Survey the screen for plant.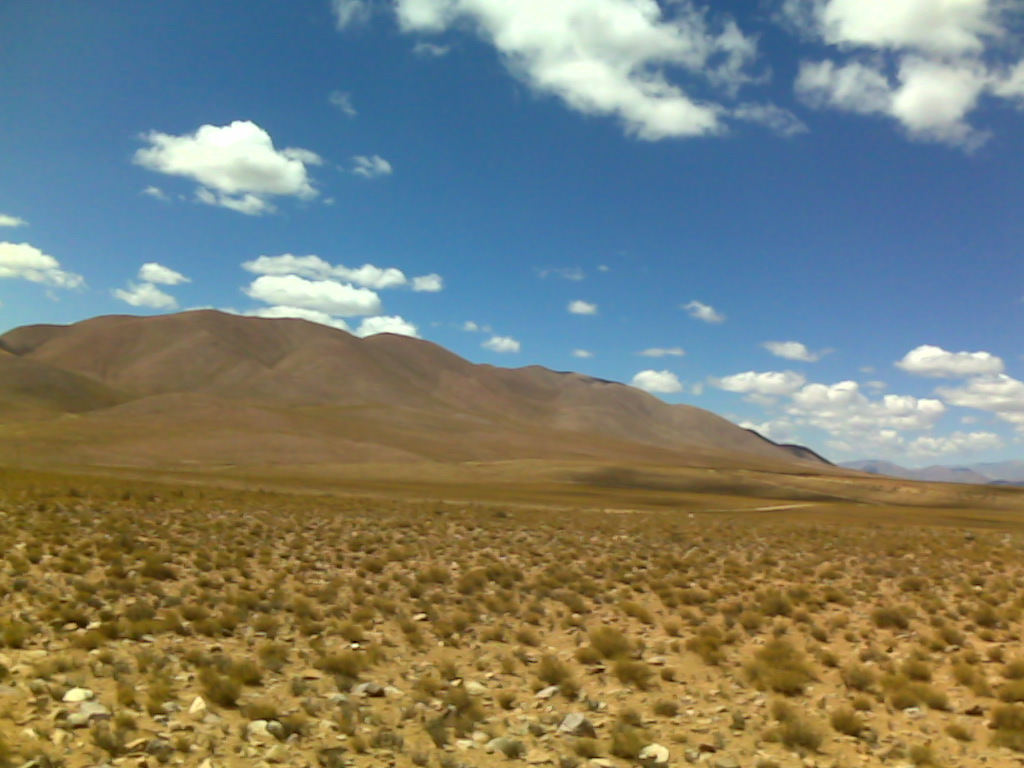
Survey found: <box>929,689,944,708</box>.
